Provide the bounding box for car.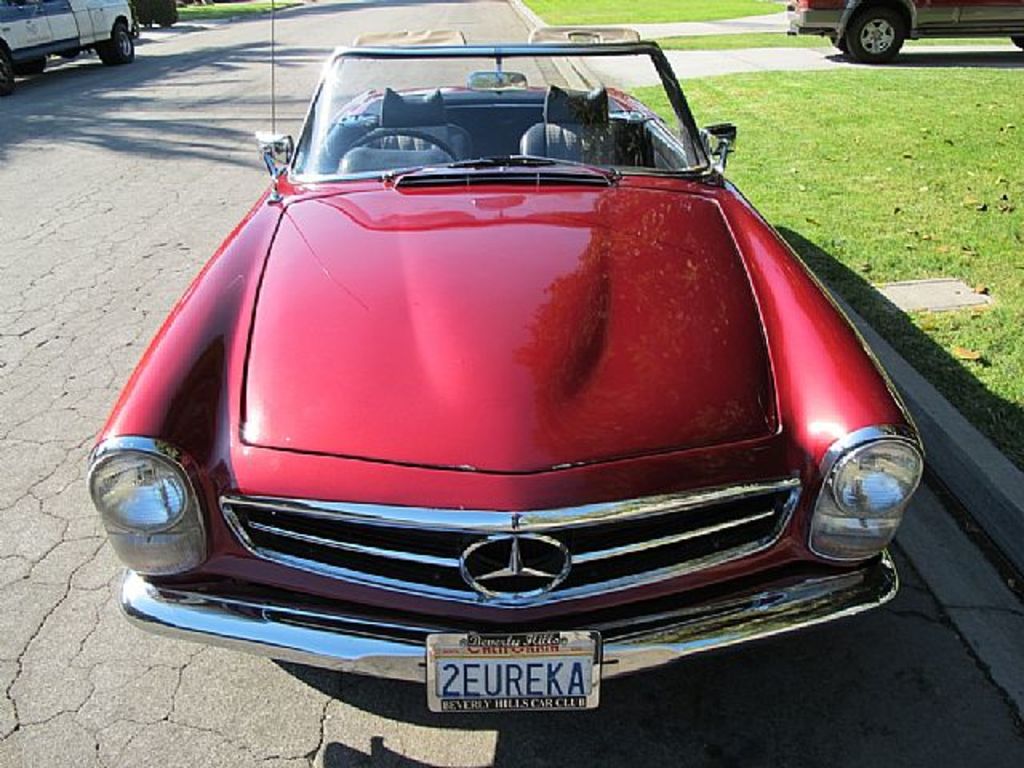
787 0 1022 64.
